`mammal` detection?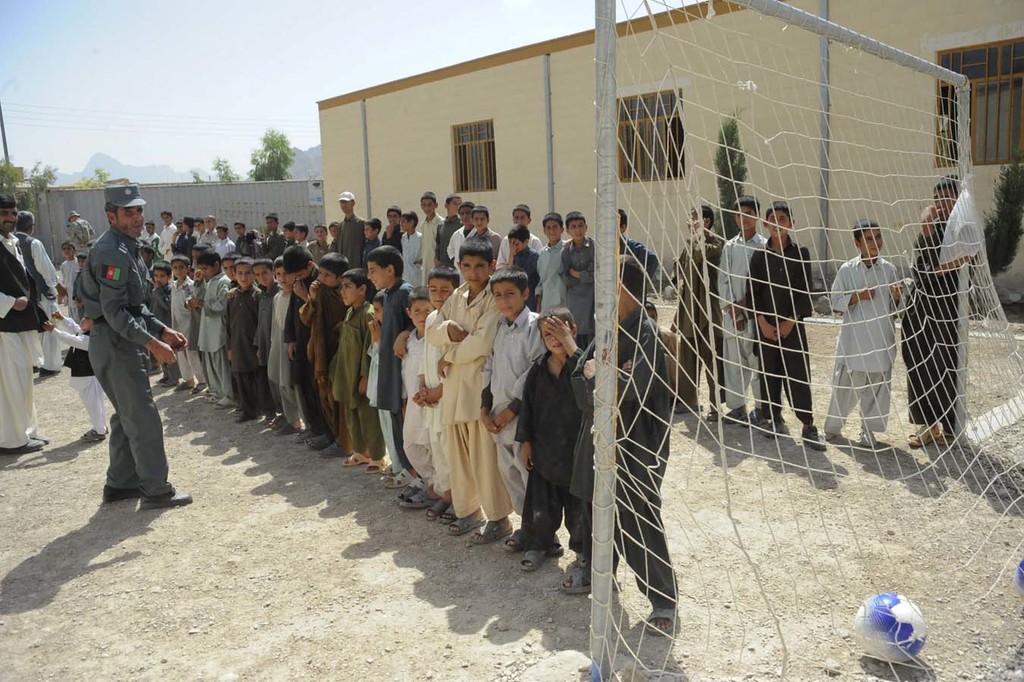
292 225 306 249
